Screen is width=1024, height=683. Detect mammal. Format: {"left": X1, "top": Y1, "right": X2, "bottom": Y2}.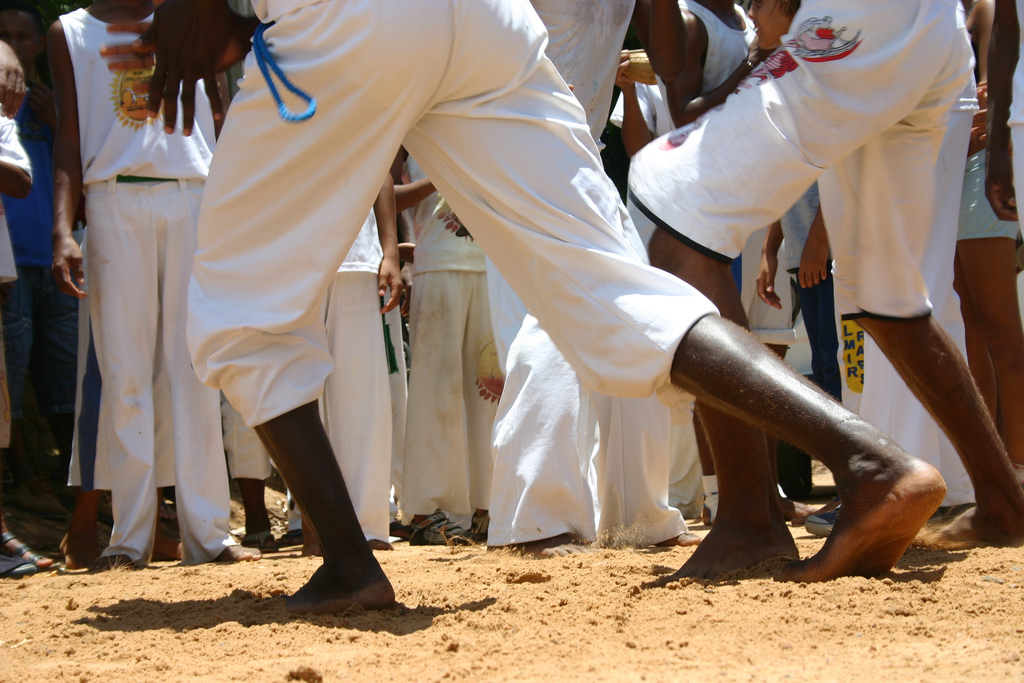
{"left": 0, "top": 36, "right": 26, "bottom": 120}.
